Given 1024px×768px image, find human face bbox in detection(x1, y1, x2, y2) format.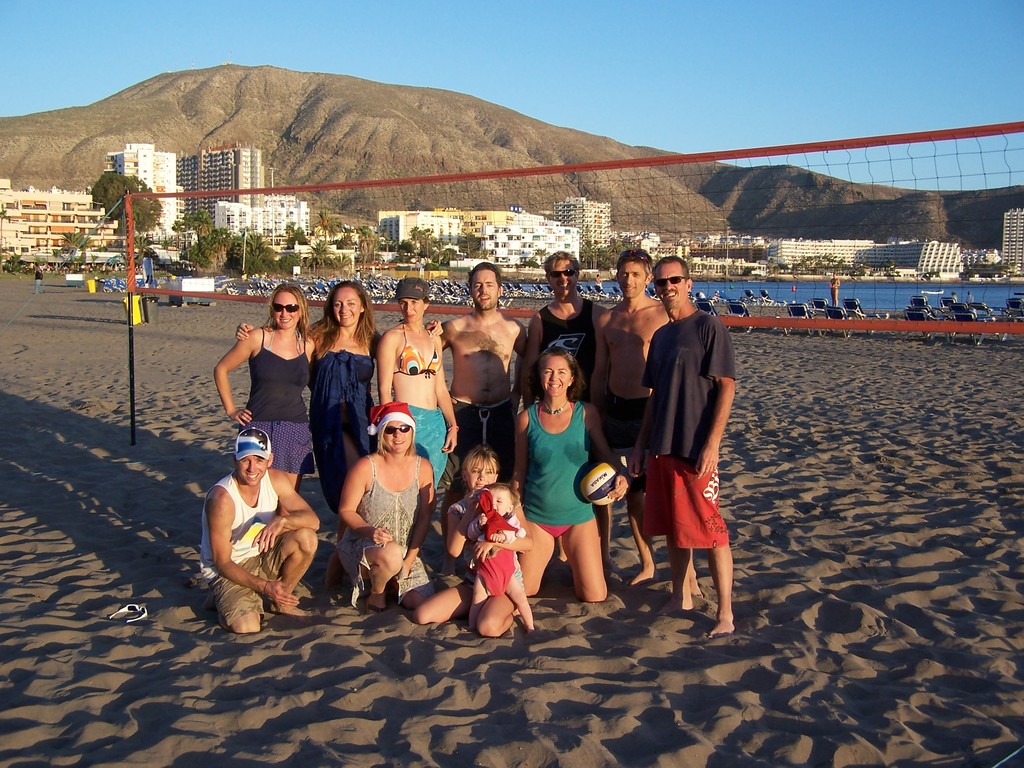
detection(382, 420, 414, 454).
